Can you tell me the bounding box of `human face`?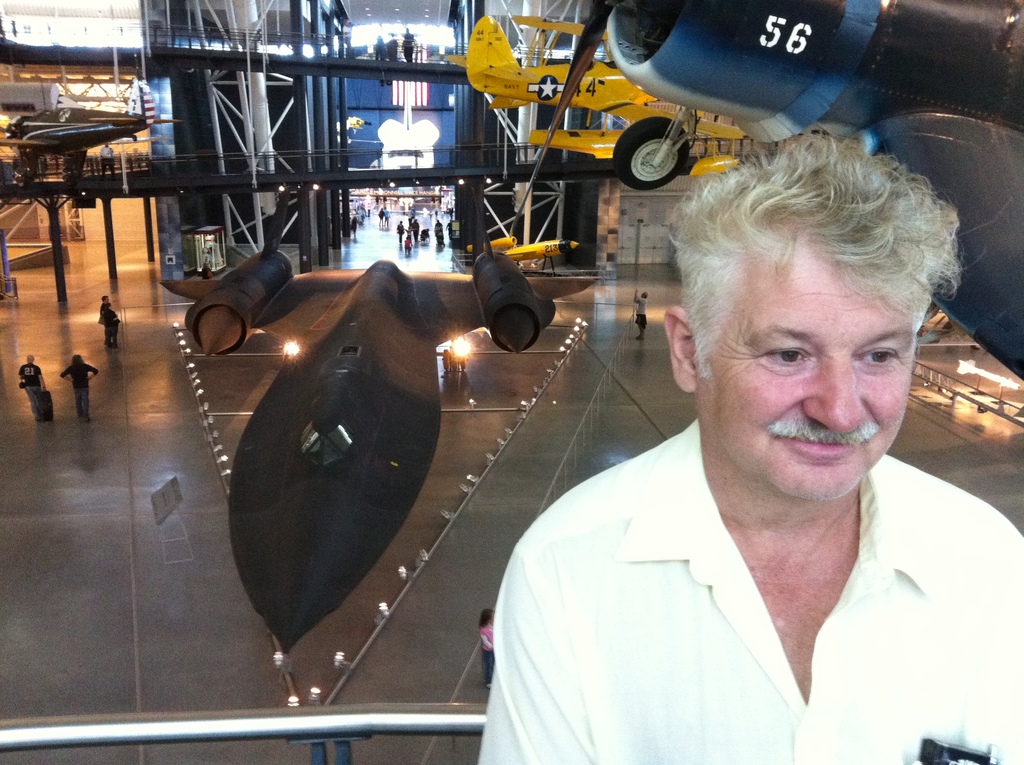
698:276:912:505.
